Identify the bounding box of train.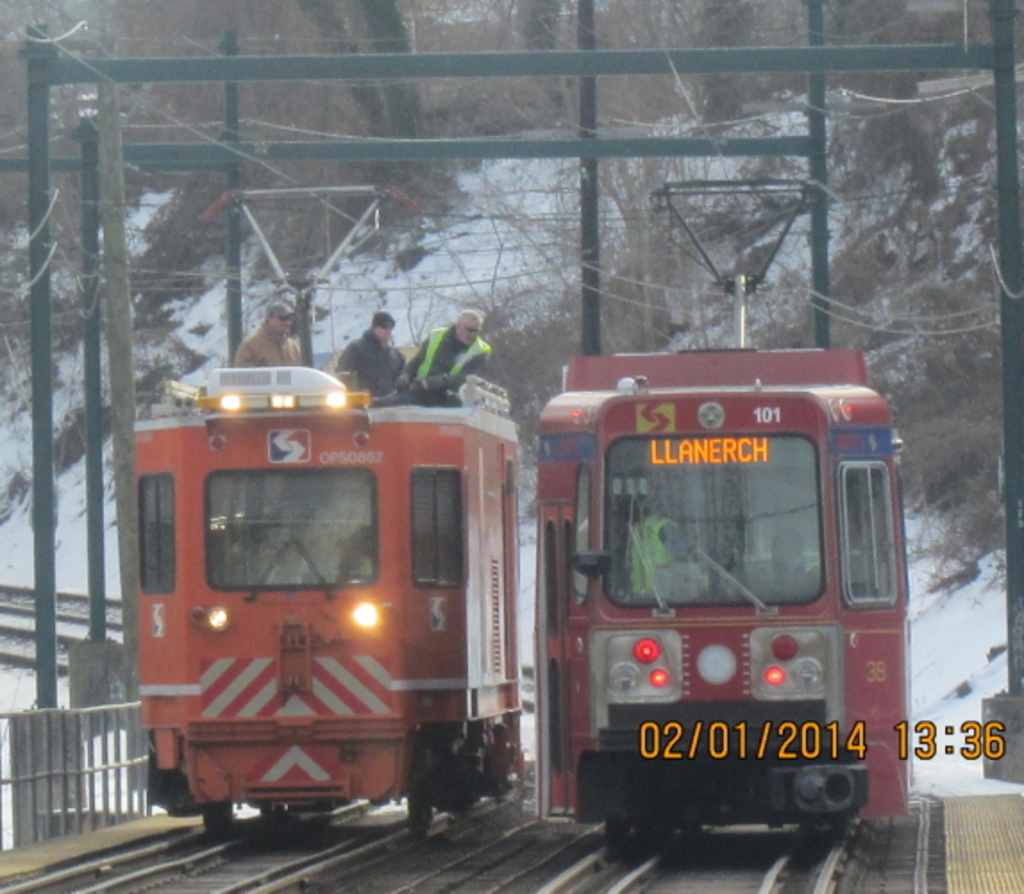
536, 179, 911, 846.
